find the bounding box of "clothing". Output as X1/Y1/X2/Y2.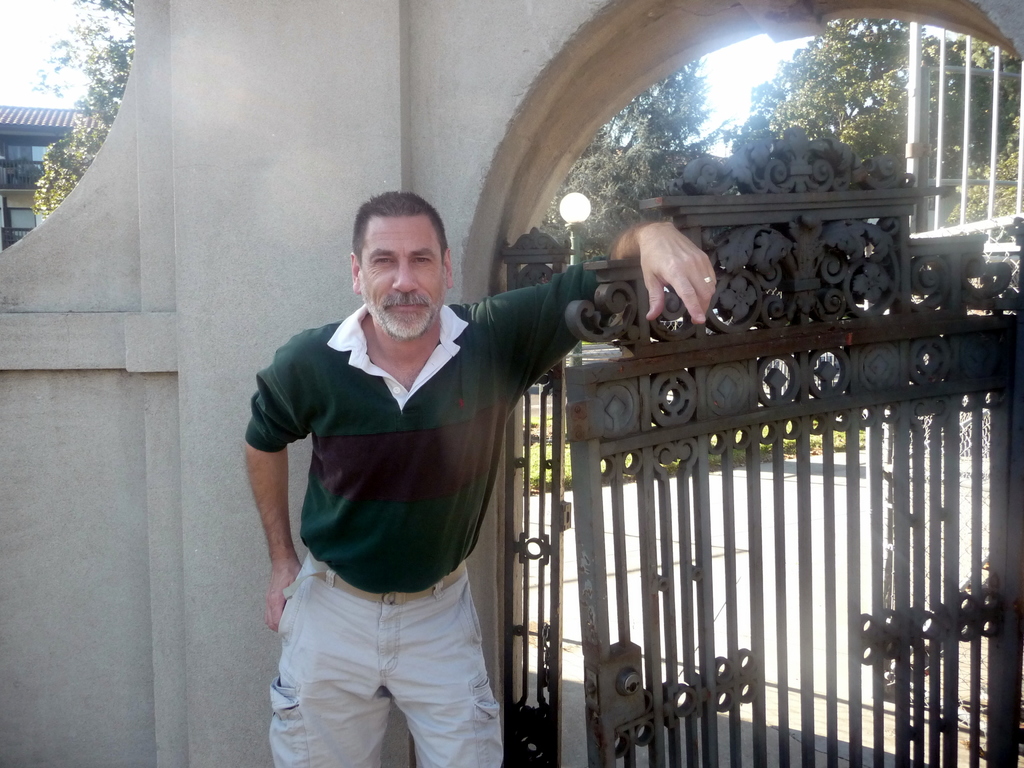
244/252/609/767.
